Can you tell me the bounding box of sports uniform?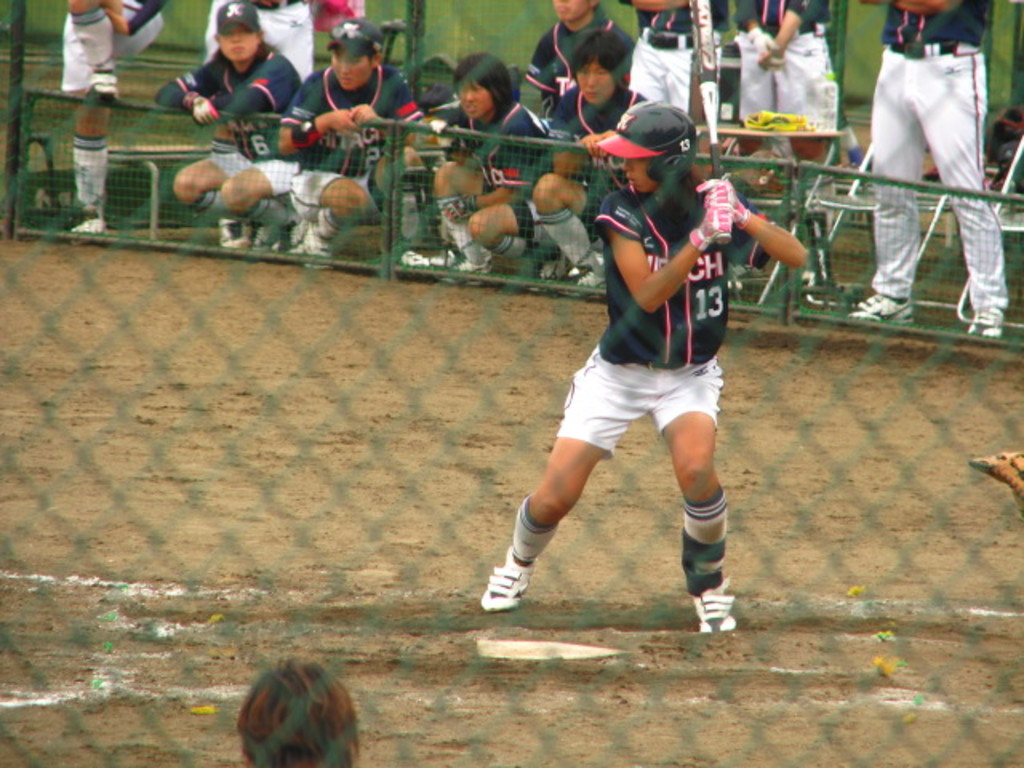
bbox(733, 0, 842, 190).
